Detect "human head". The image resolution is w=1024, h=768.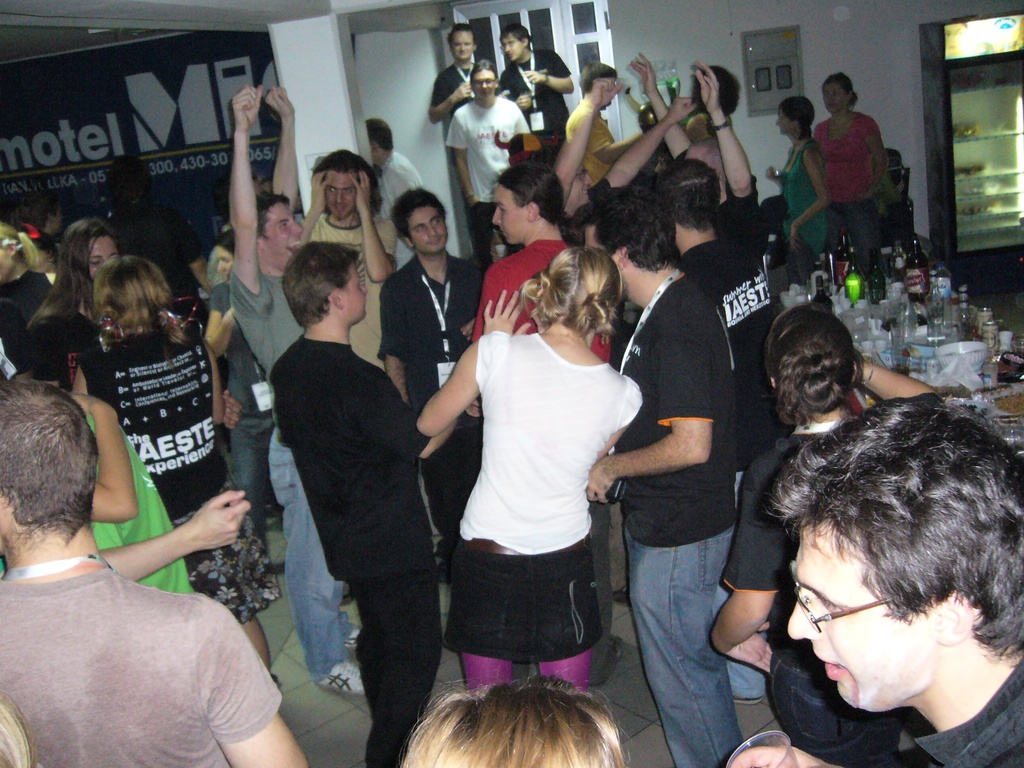
{"x1": 886, "y1": 145, "x2": 909, "y2": 193}.
